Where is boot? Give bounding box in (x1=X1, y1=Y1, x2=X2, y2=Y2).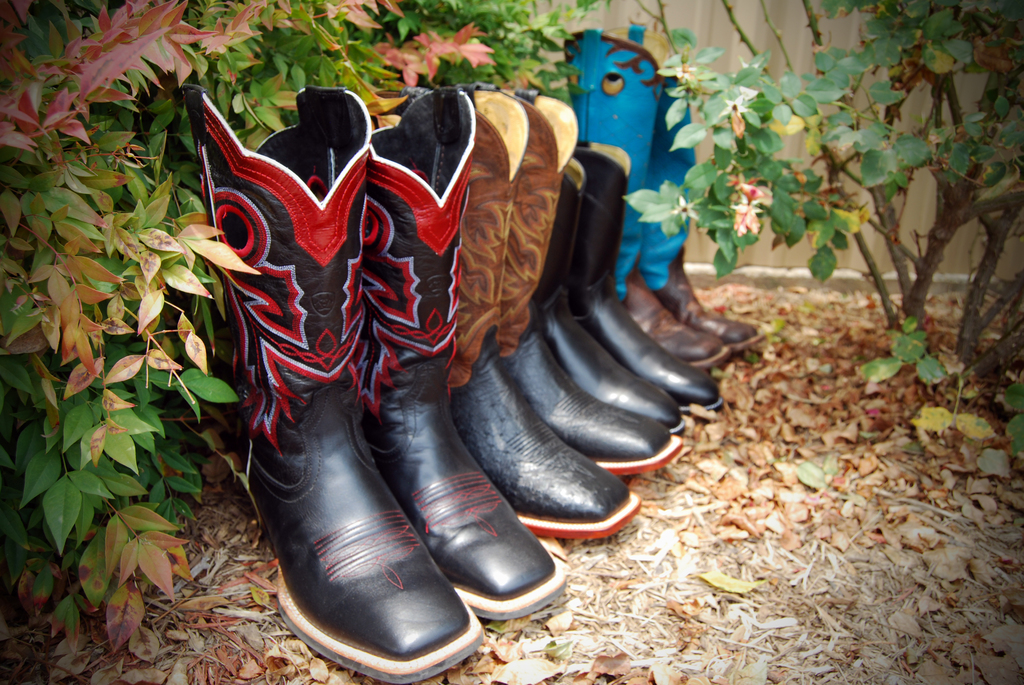
(x1=180, y1=84, x2=485, y2=684).
